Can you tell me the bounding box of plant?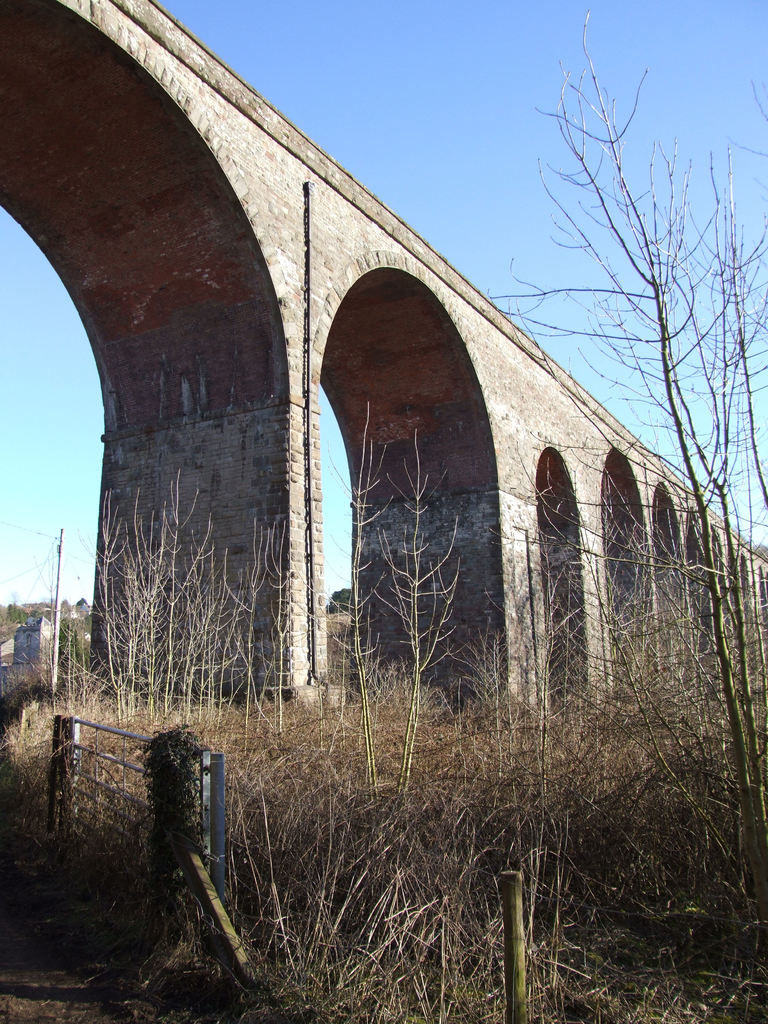
bbox=(295, 388, 465, 804).
